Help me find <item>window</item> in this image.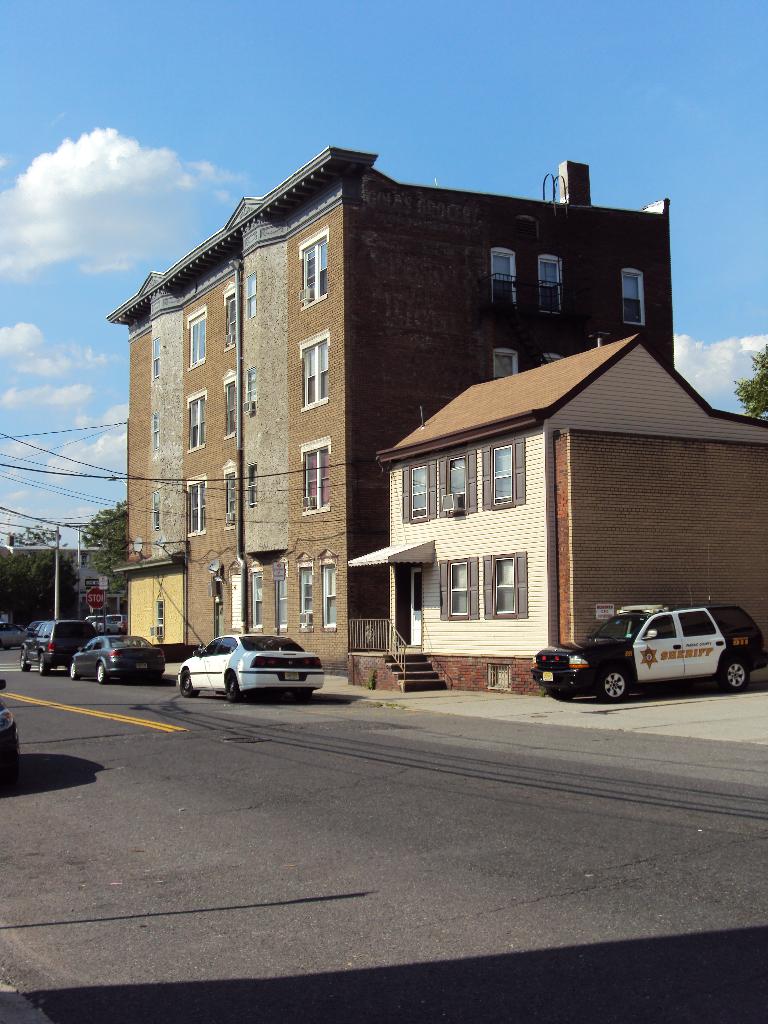
Found it: select_region(275, 562, 287, 630).
